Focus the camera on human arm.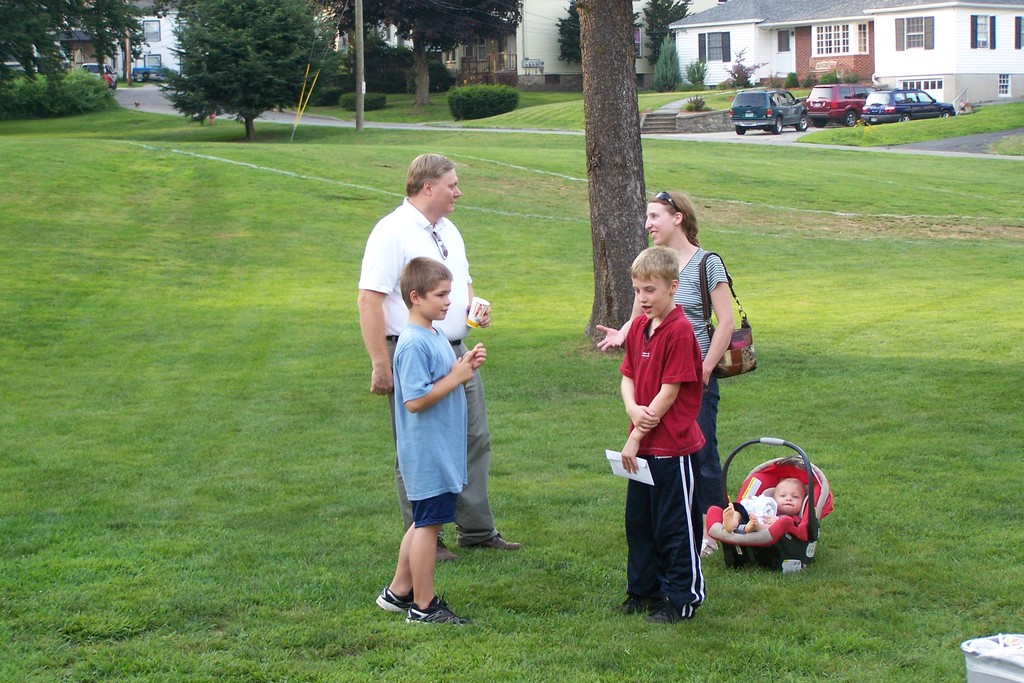
Focus region: BBox(697, 251, 739, 383).
